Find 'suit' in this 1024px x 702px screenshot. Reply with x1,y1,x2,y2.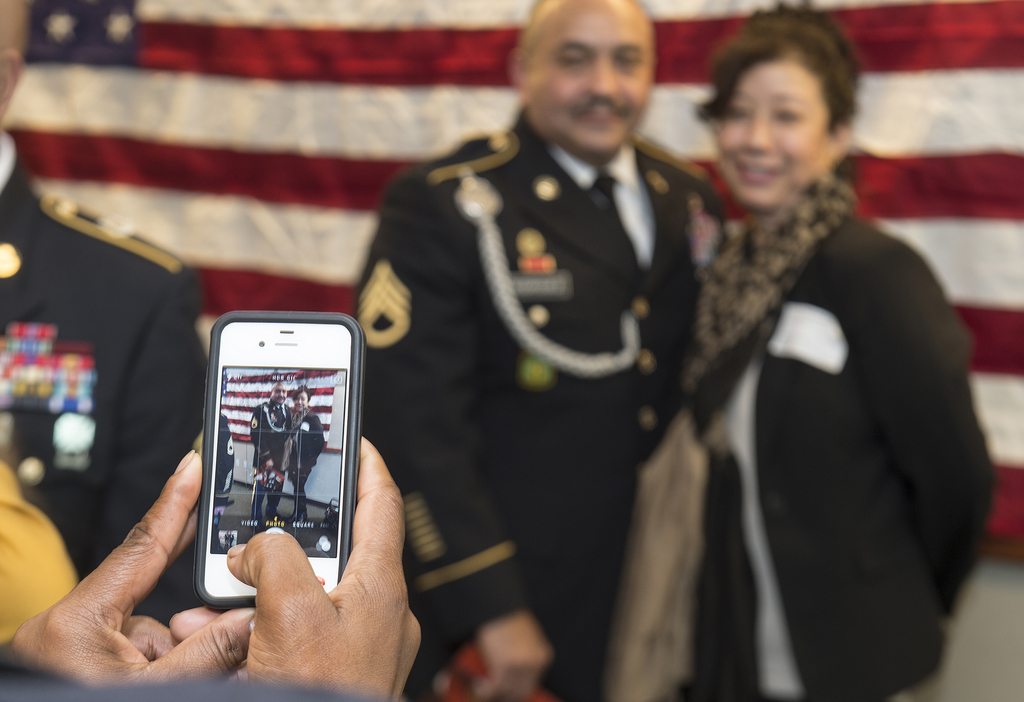
0,131,220,646.
